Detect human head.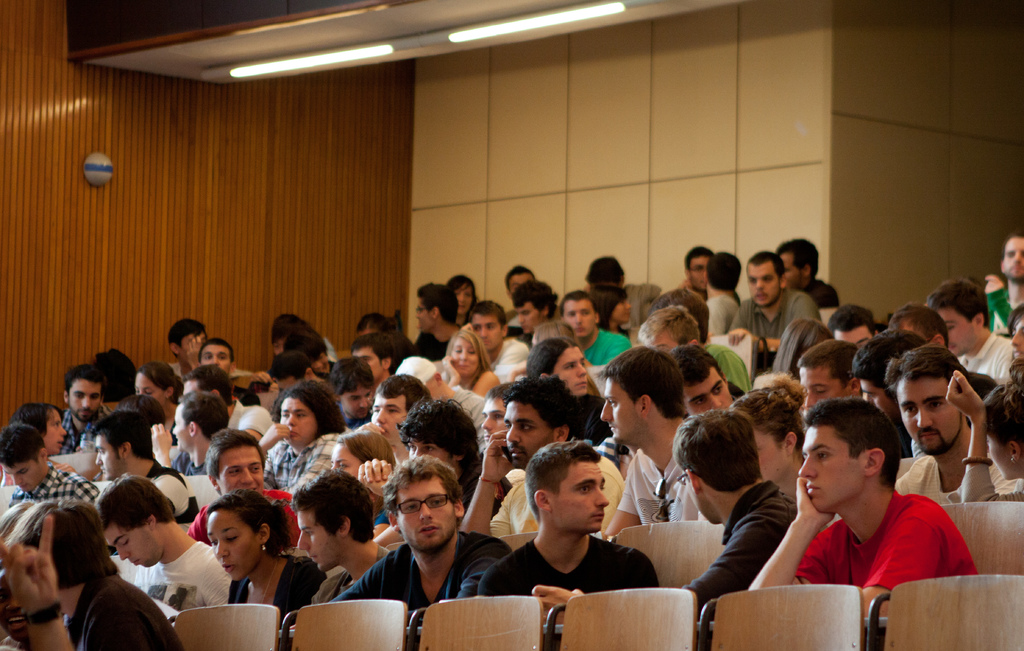
Detected at {"left": 9, "top": 403, "right": 65, "bottom": 455}.
